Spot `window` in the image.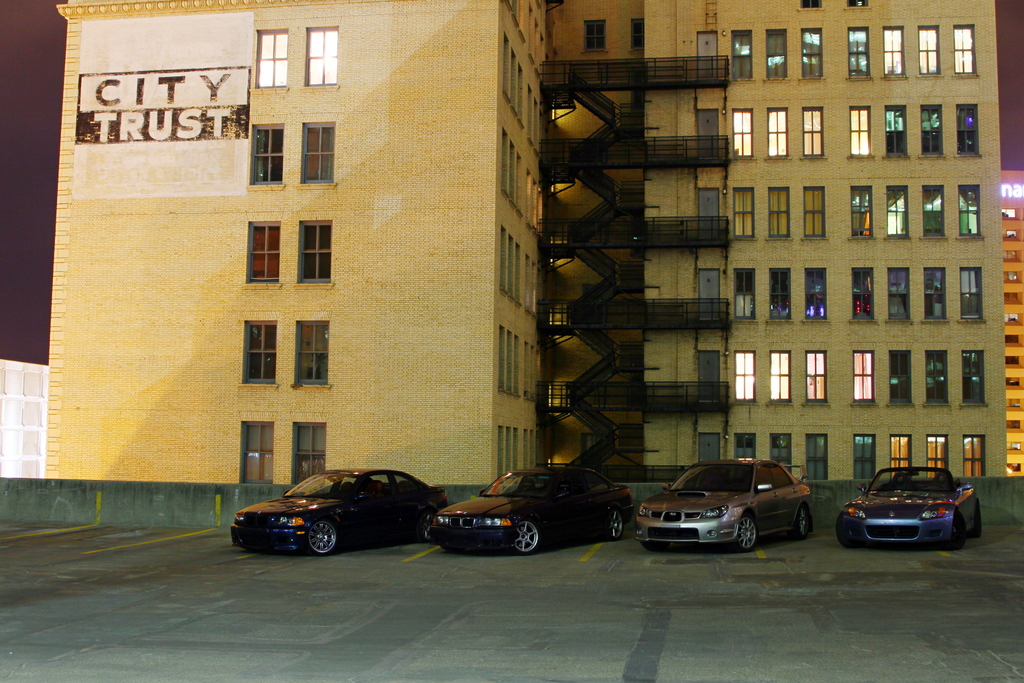
`window` found at l=927, t=352, r=952, b=410.
